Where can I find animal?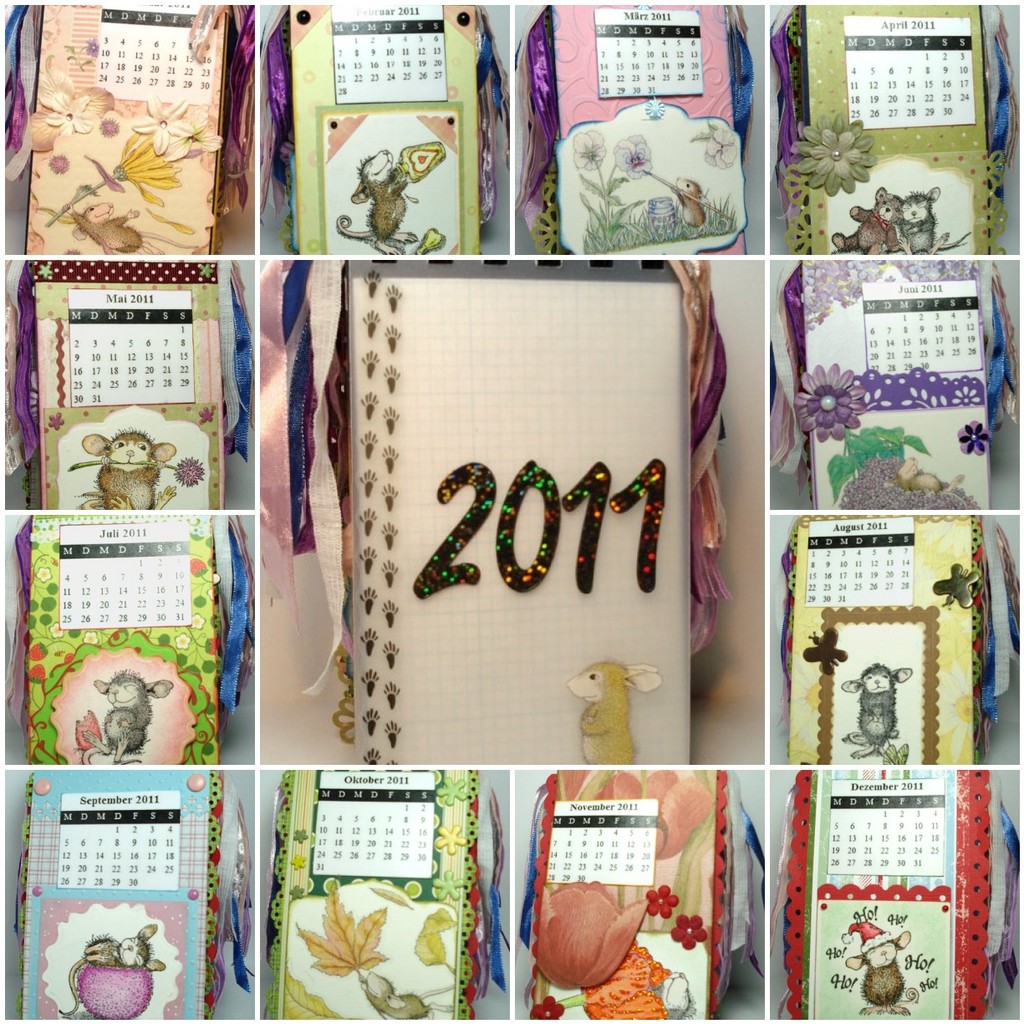
You can find it at <box>66,206,139,255</box>.
